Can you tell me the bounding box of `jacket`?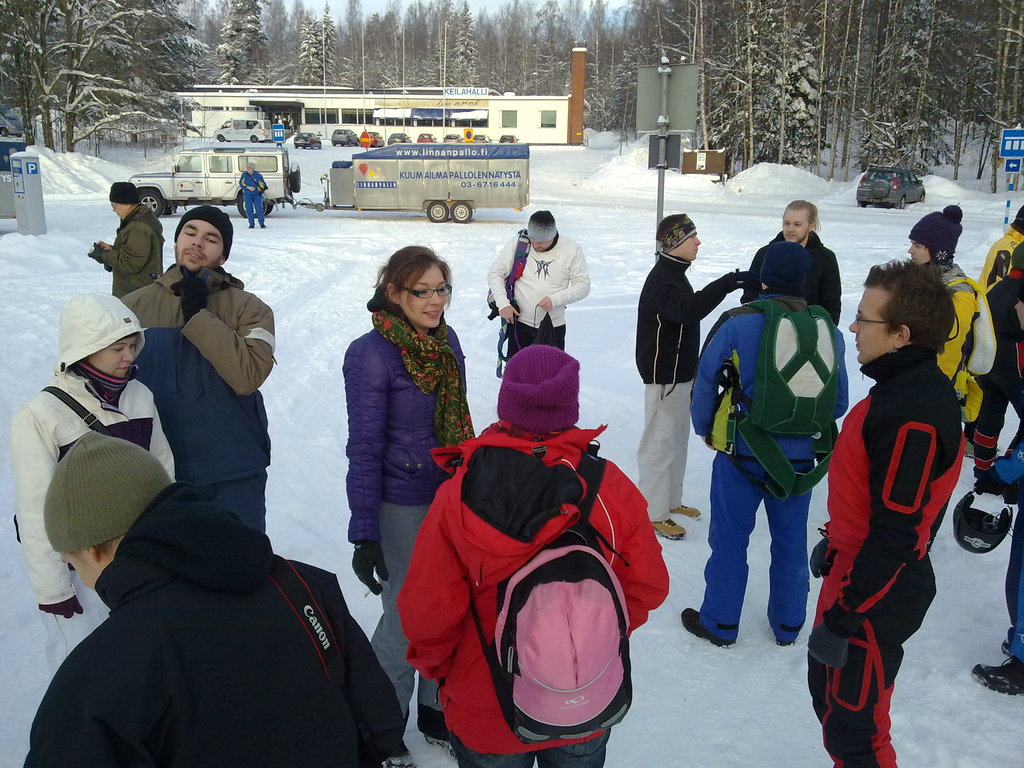
Rect(22, 474, 401, 767).
